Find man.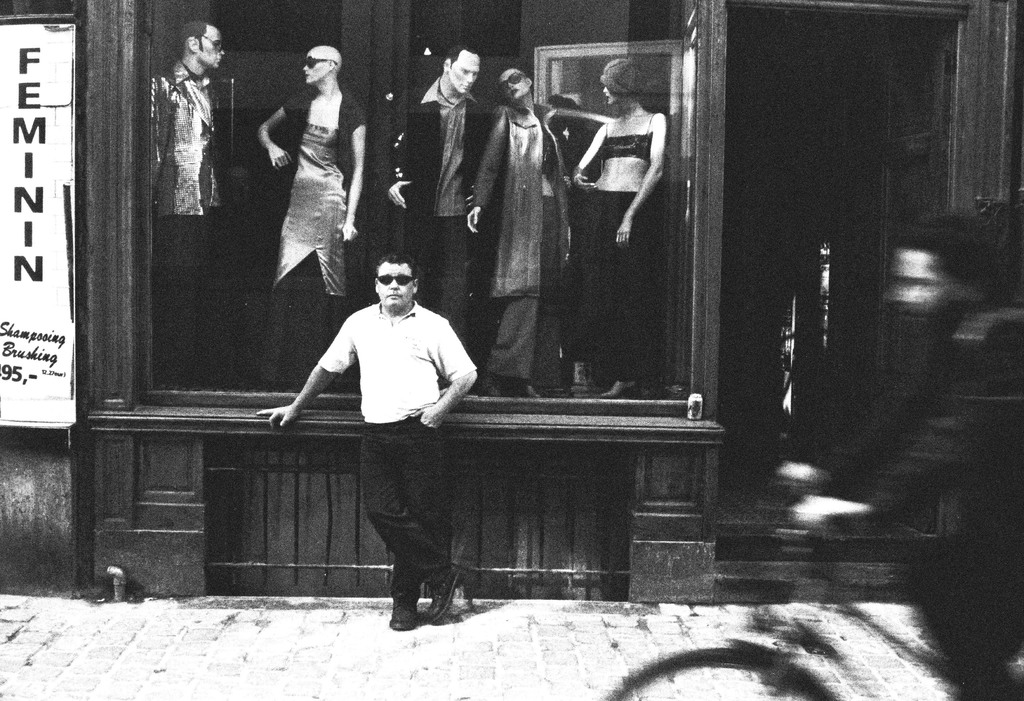
bbox(382, 42, 495, 396).
